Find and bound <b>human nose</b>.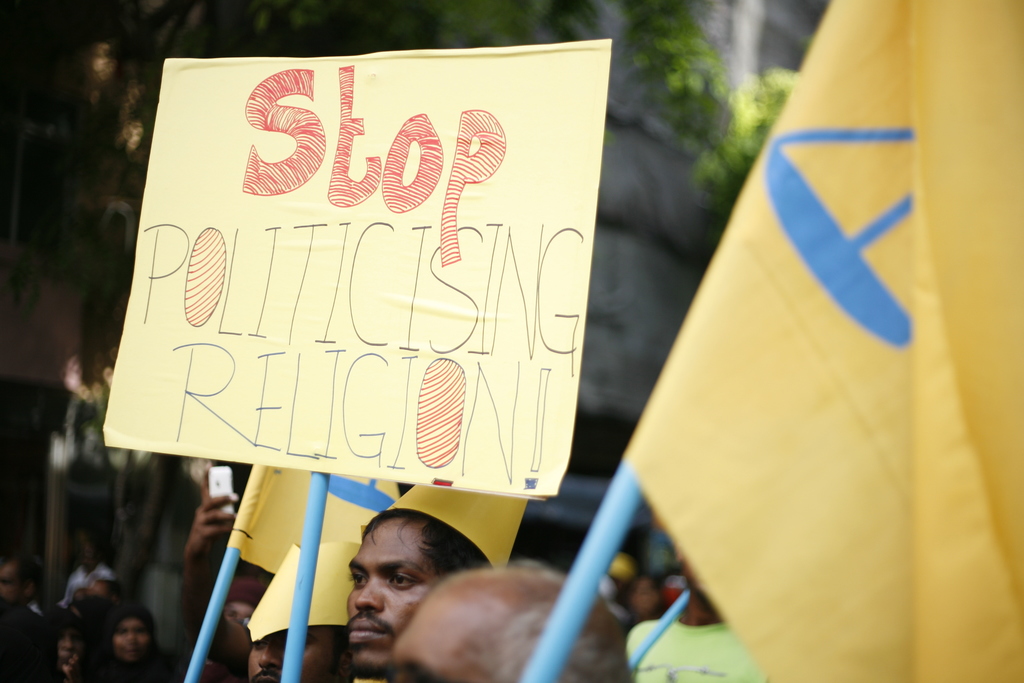
Bound: select_region(257, 639, 282, 671).
